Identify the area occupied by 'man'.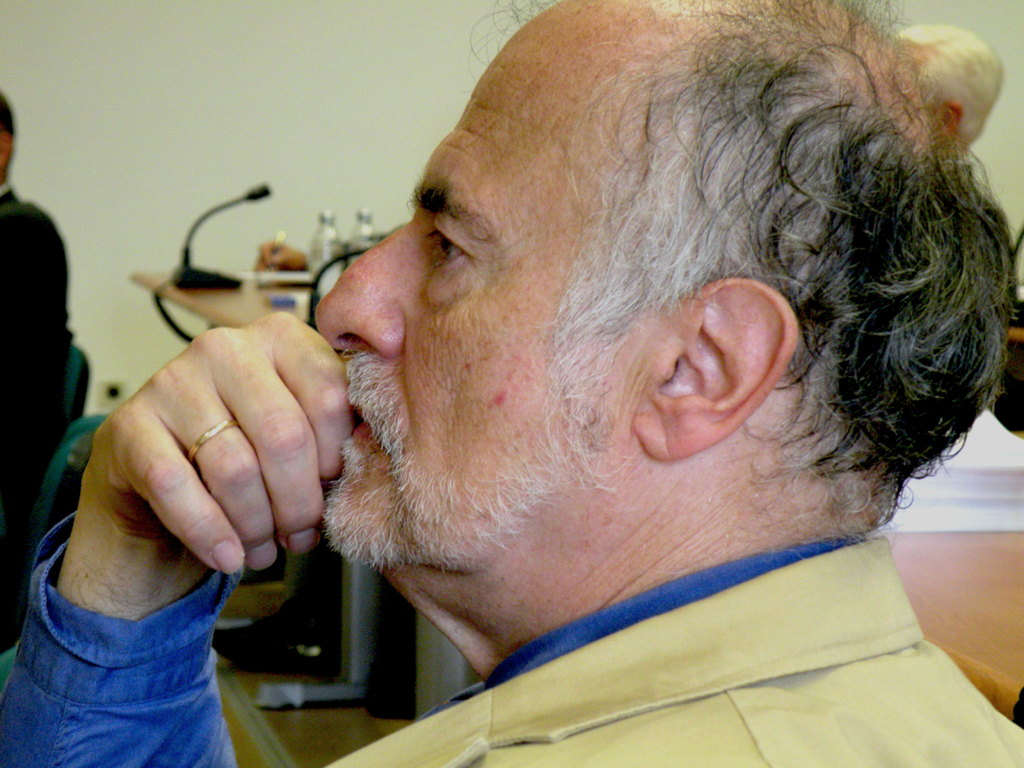
Area: bbox=[0, 91, 75, 650].
